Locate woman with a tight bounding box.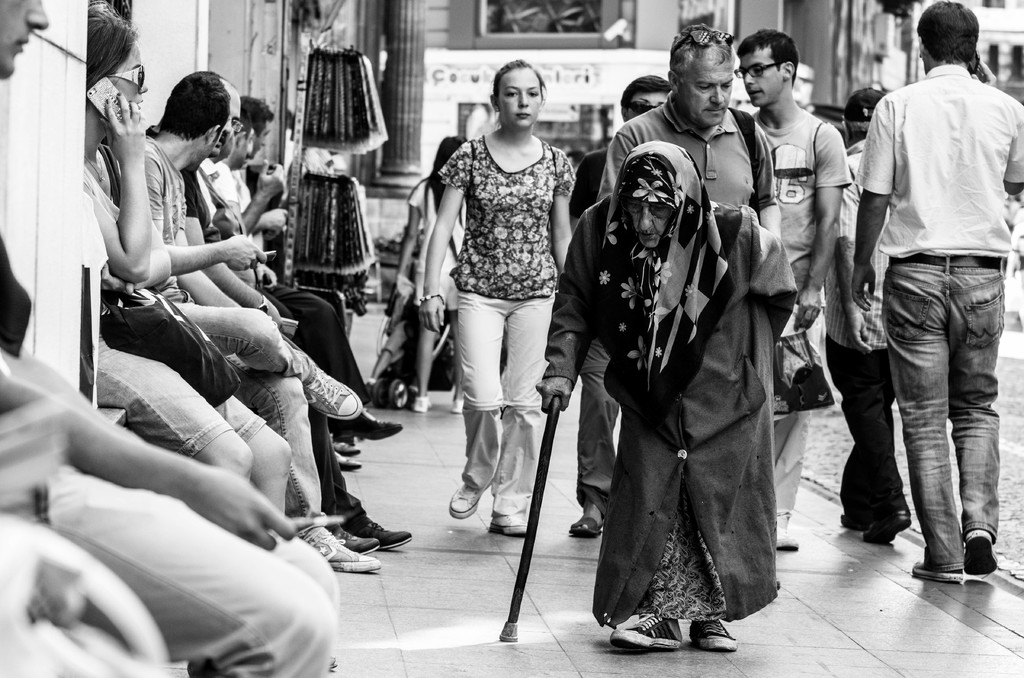
detection(83, 5, 288, 526).
